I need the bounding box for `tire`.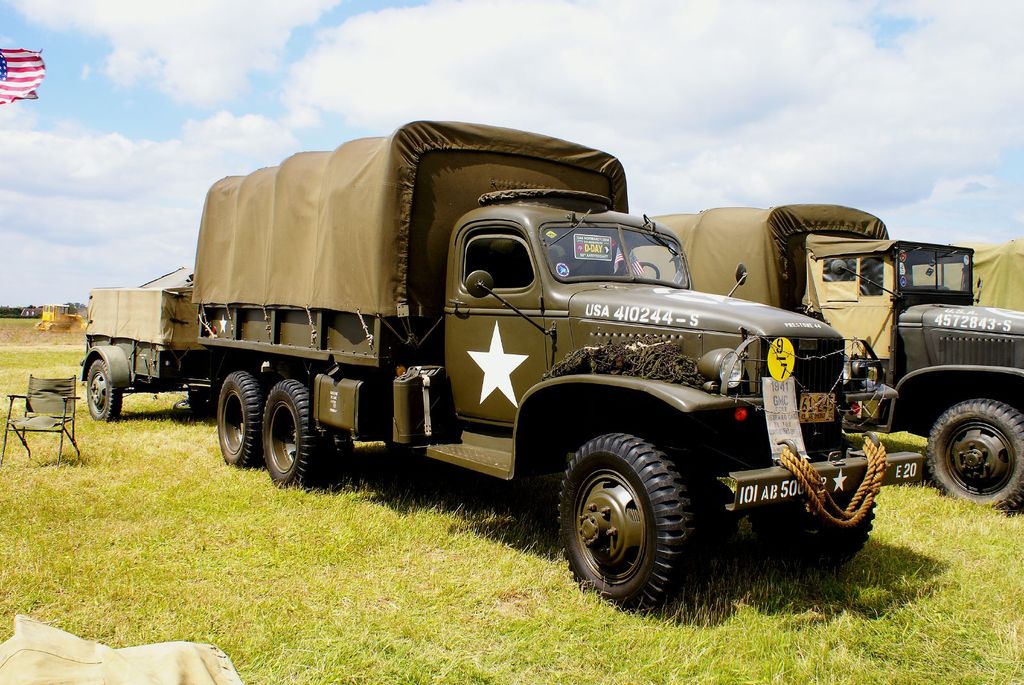
Here it is: x1=748 y1=491 x2=878 y2=565.
